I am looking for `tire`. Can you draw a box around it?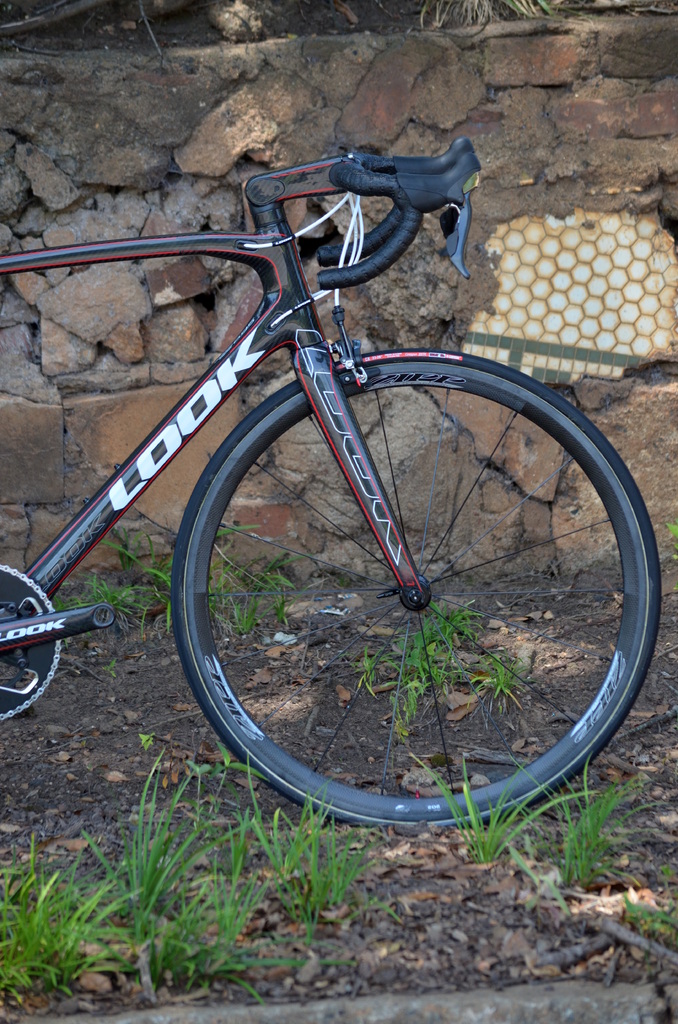
Sure, the bounding box is [left=165, top=346, right=648, bottom=812].
